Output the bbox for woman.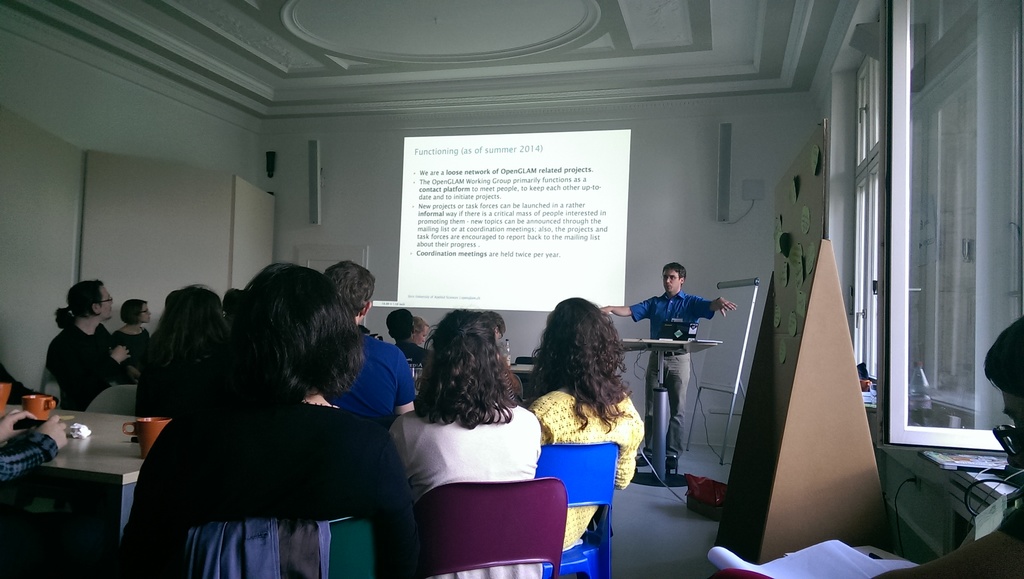
select_region(524, 295, 645, 546).
